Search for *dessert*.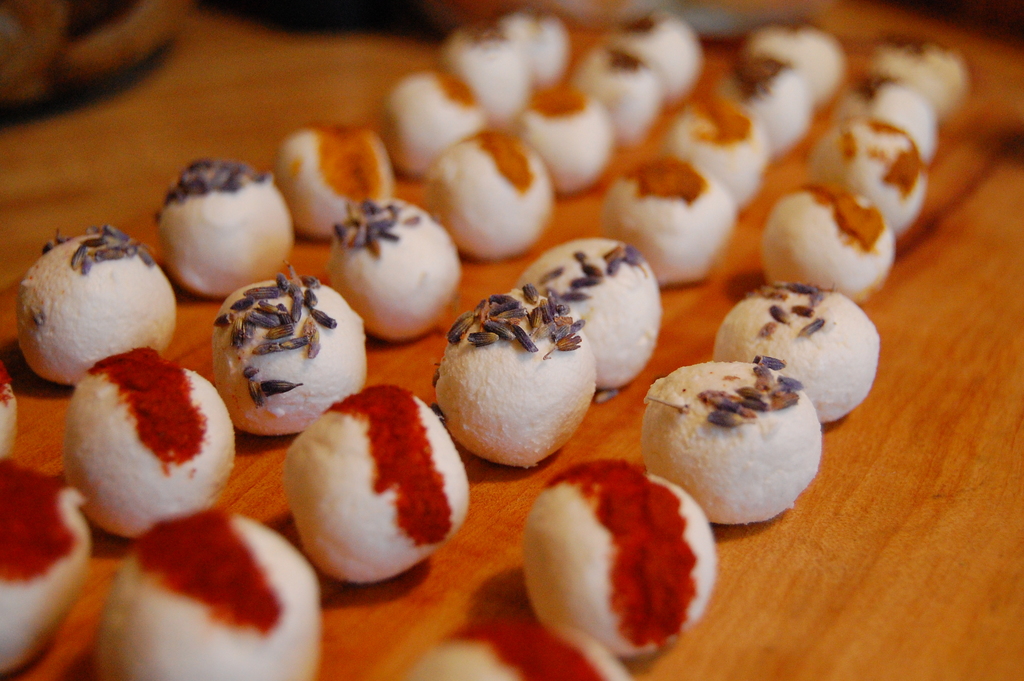
Found at bbox=[747, 16, 849, 103].
